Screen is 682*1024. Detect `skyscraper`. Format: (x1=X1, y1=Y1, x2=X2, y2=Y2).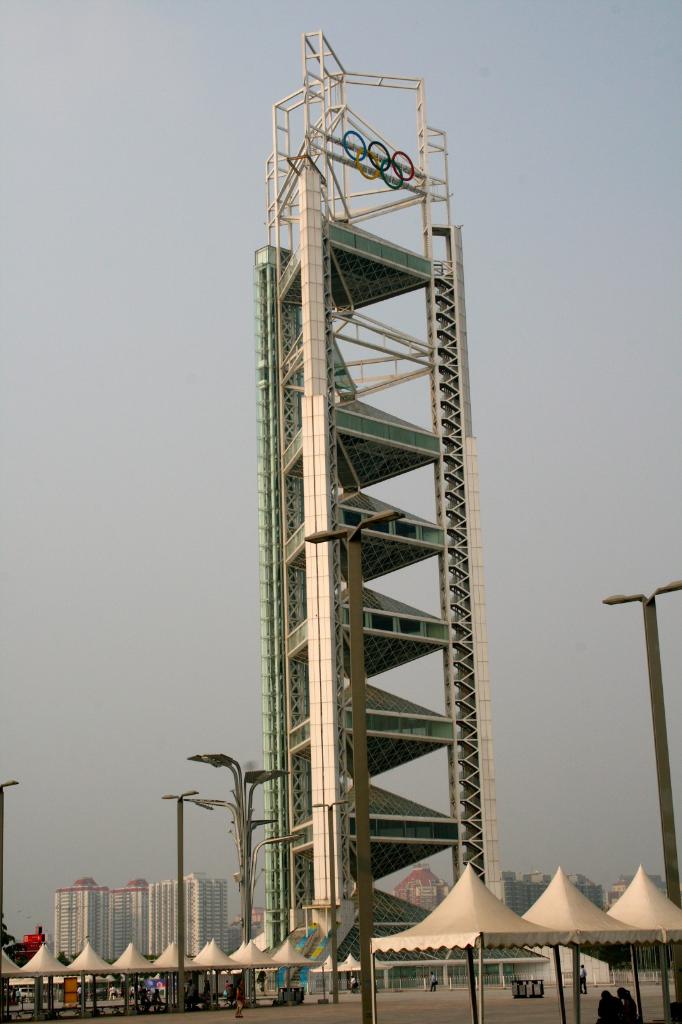
(x1=394, y1=861, x2=456, y2=916).
